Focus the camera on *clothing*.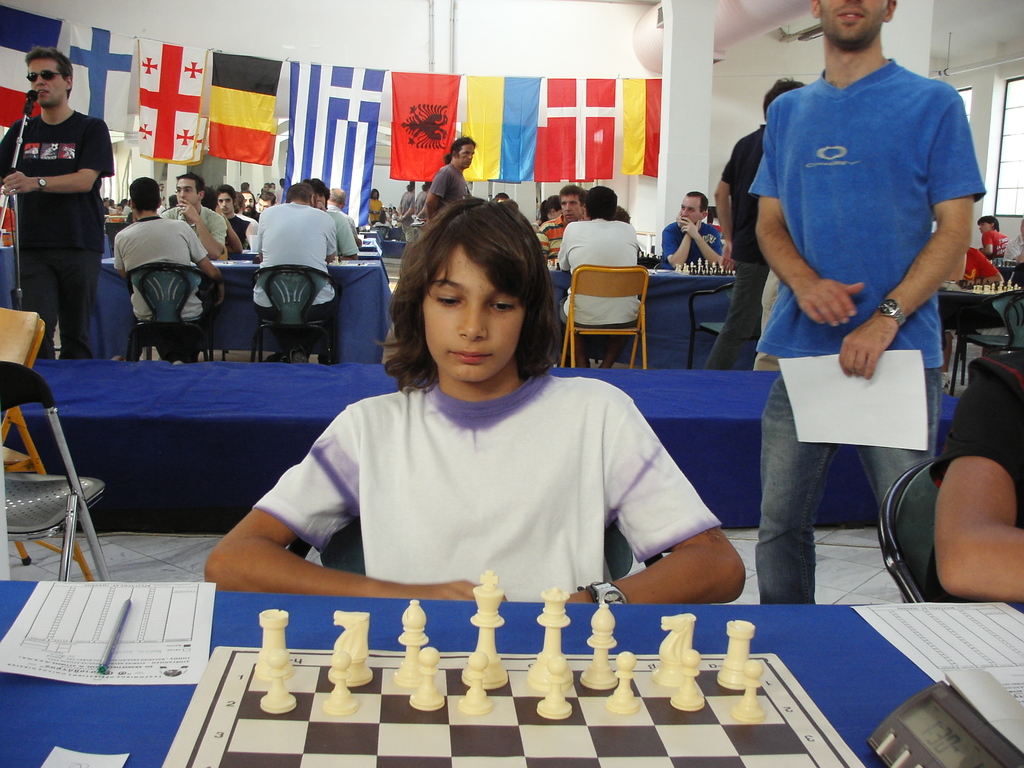
Focus region: bbox=(156, 207, 223, 266).
